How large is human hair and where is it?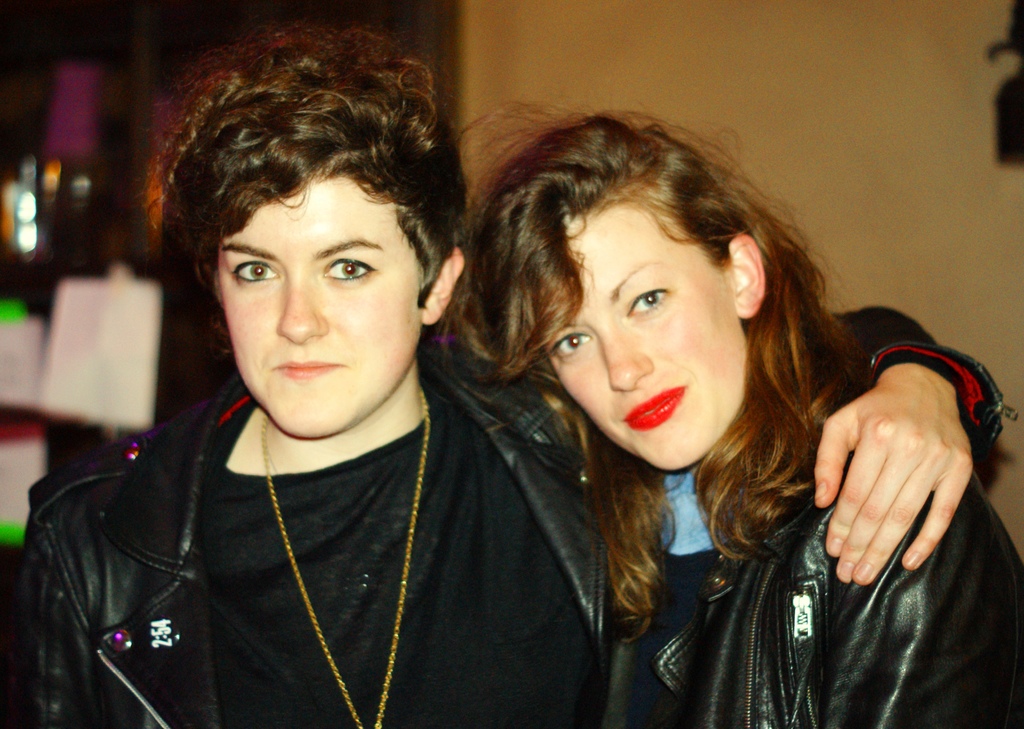
Bounding box: <box>138,55,473,404</box>.
